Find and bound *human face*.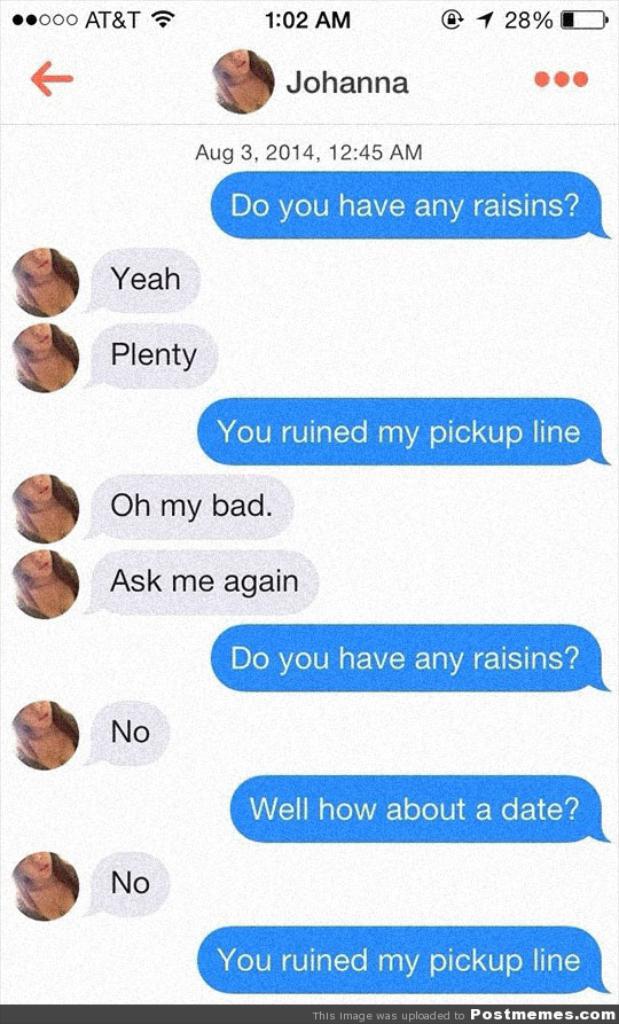
Bound: crop(10, 697, 57, 735).
